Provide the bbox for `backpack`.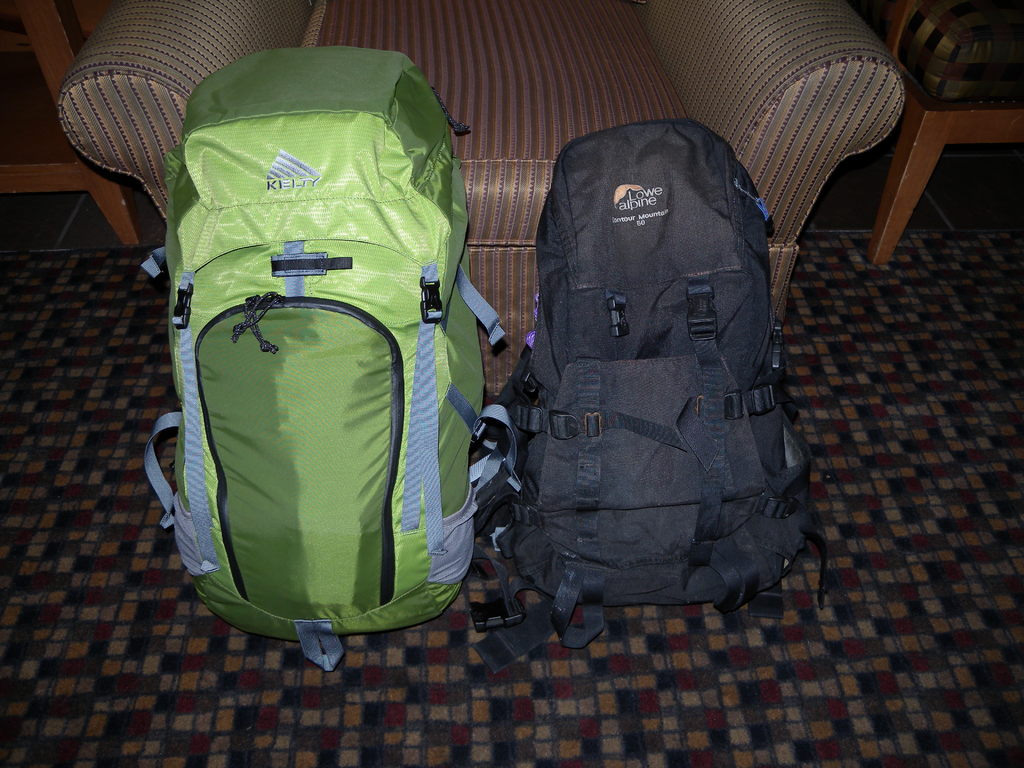
{"x1": 142, "y1": 51, "x2": 520, "y2": 669}.
